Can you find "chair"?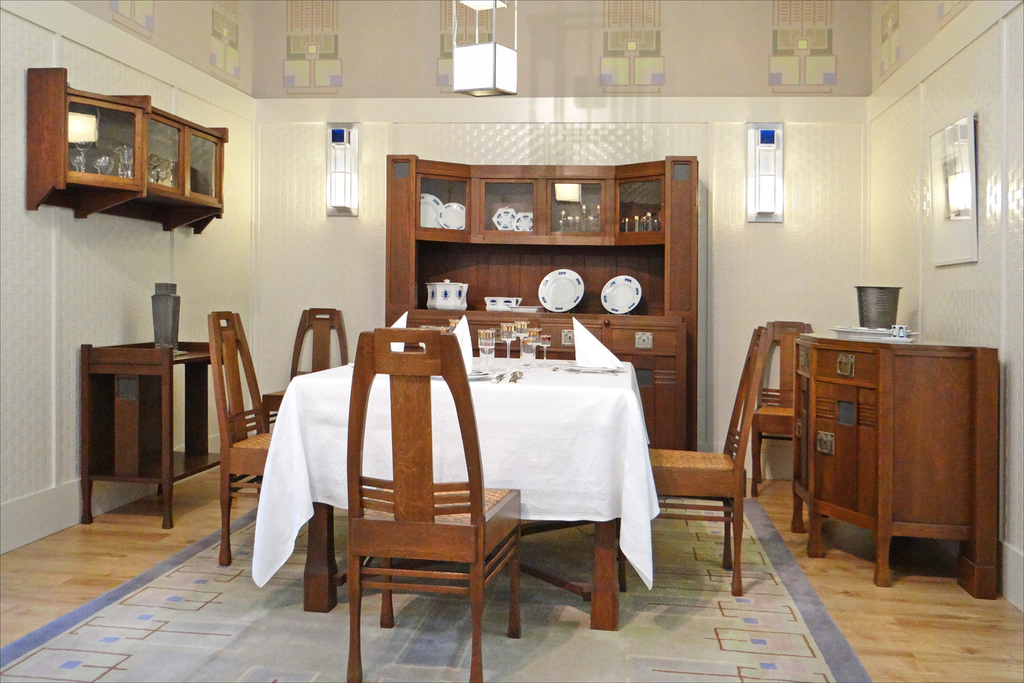
Yes, bounding box: (left=345, top=325, right=527, bottom=682).
